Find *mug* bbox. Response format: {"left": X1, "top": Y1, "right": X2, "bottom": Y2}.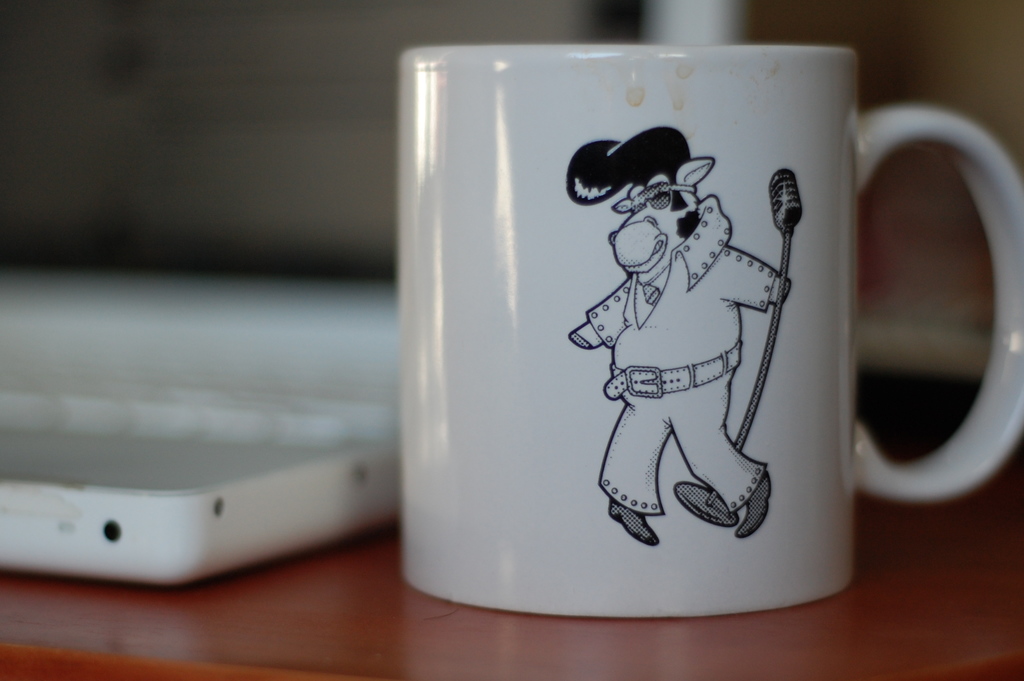
{"left": 401, "top": 45, "right": 1023, "bottom": 619}.
